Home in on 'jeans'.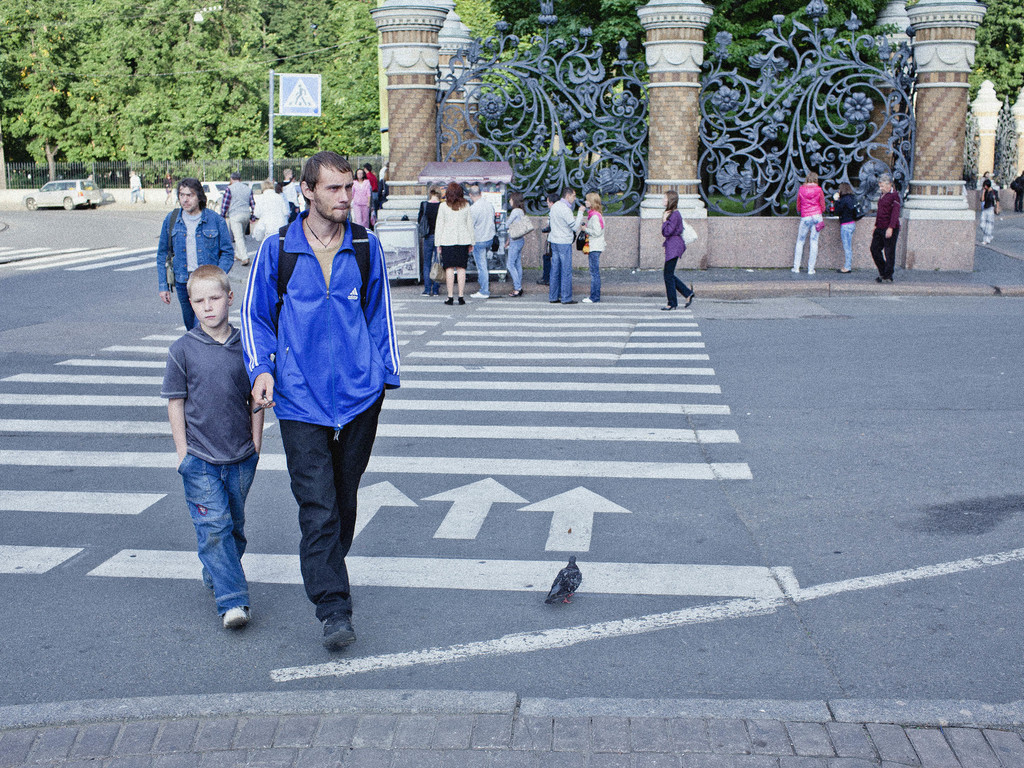
Homed in at l=473, t=239, r=493, b=296.
